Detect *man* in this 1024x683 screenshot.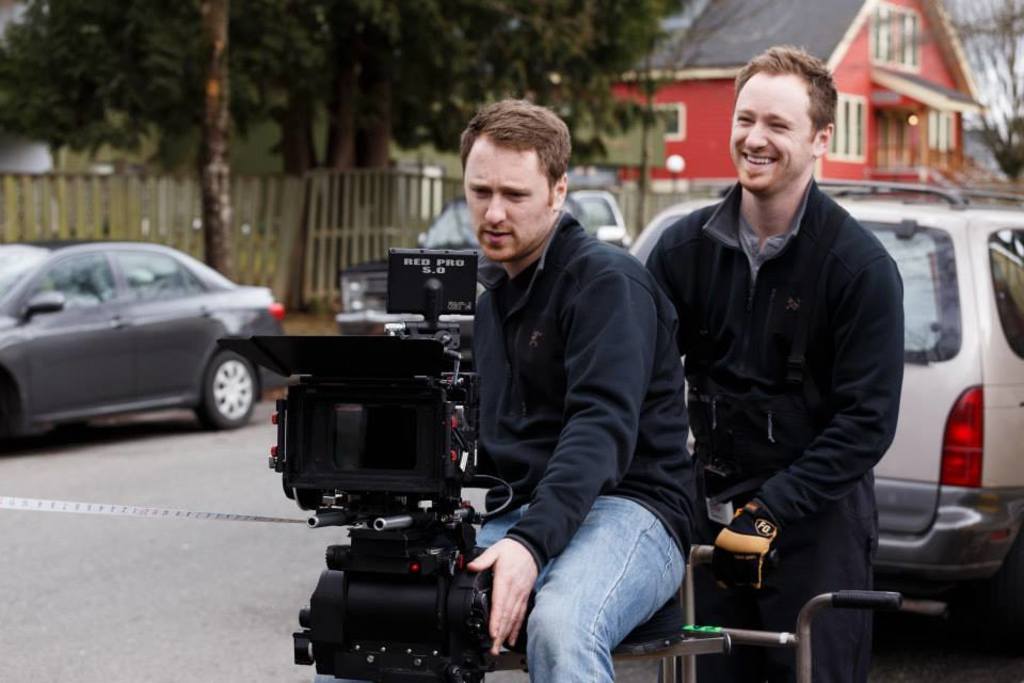
Detection: bbox(457, 97, 701, 682).
